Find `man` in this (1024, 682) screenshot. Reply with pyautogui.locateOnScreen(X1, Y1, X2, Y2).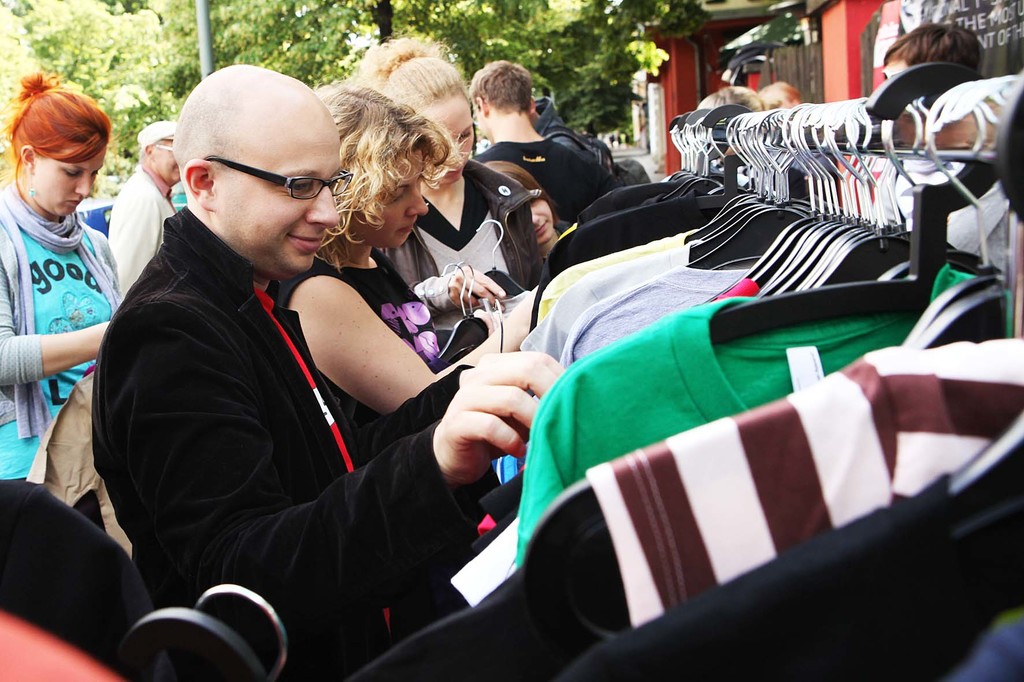
pyautogui.locateOnScreen(882, 26, 988, 81).
